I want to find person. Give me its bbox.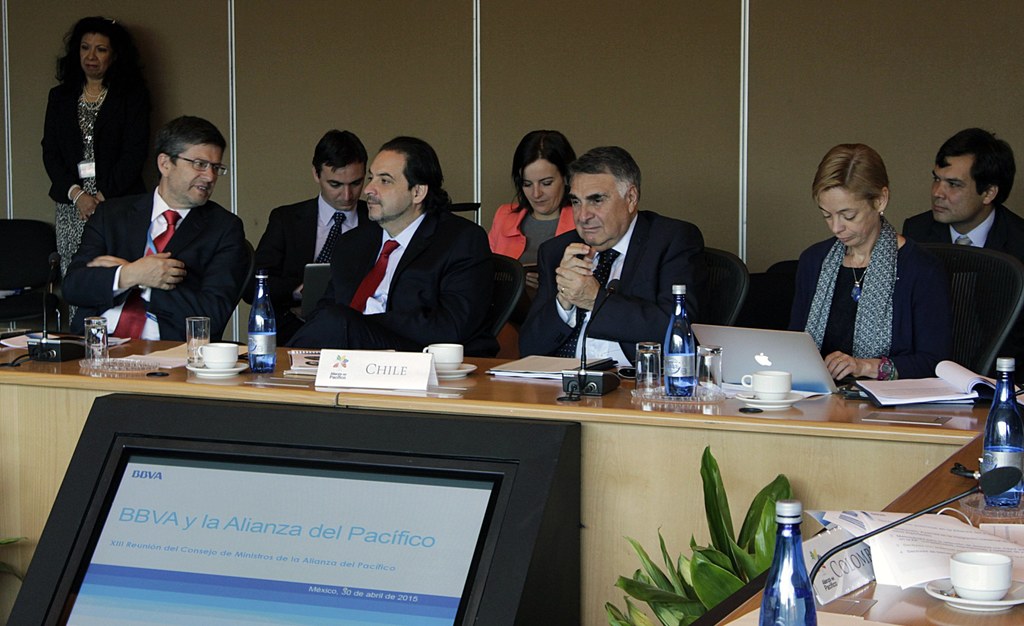
box(796, 140, 953, 380).
